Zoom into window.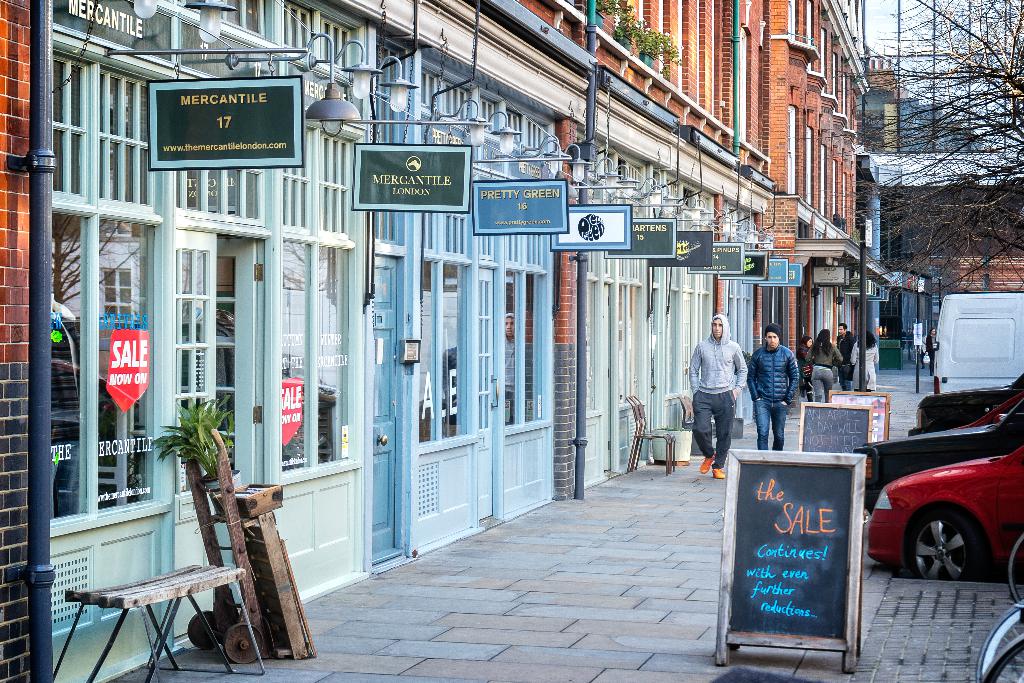
Zoom target: region(578, 281, 600, 415).
